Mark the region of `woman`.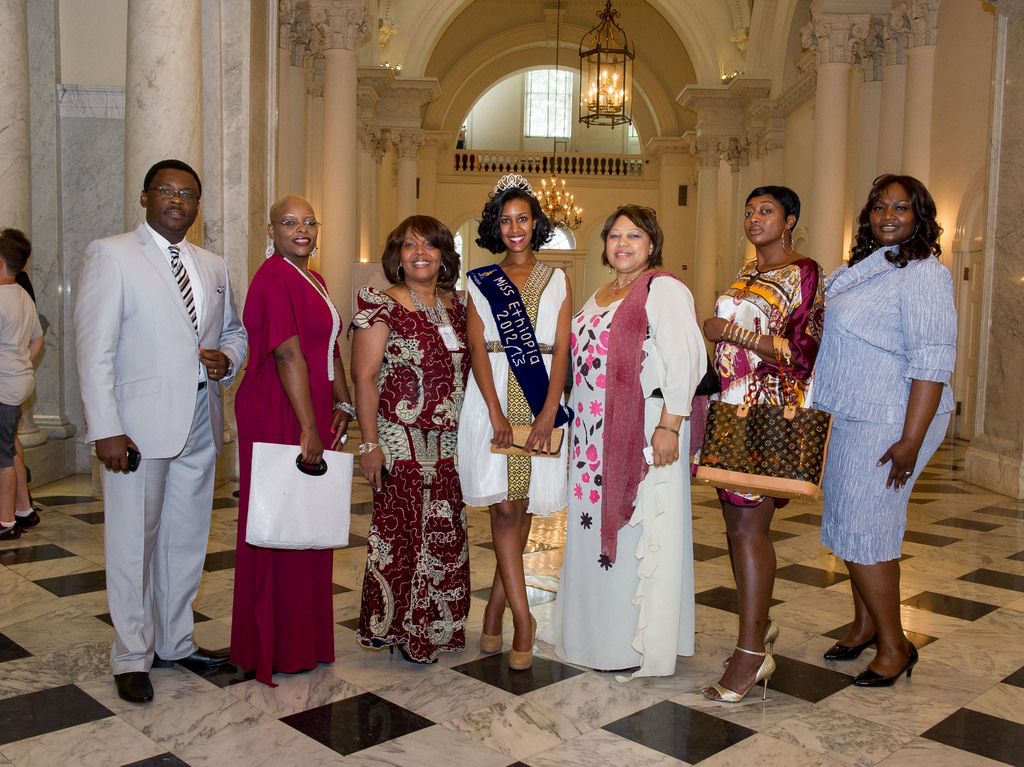
Region: 338 181 473 682.
